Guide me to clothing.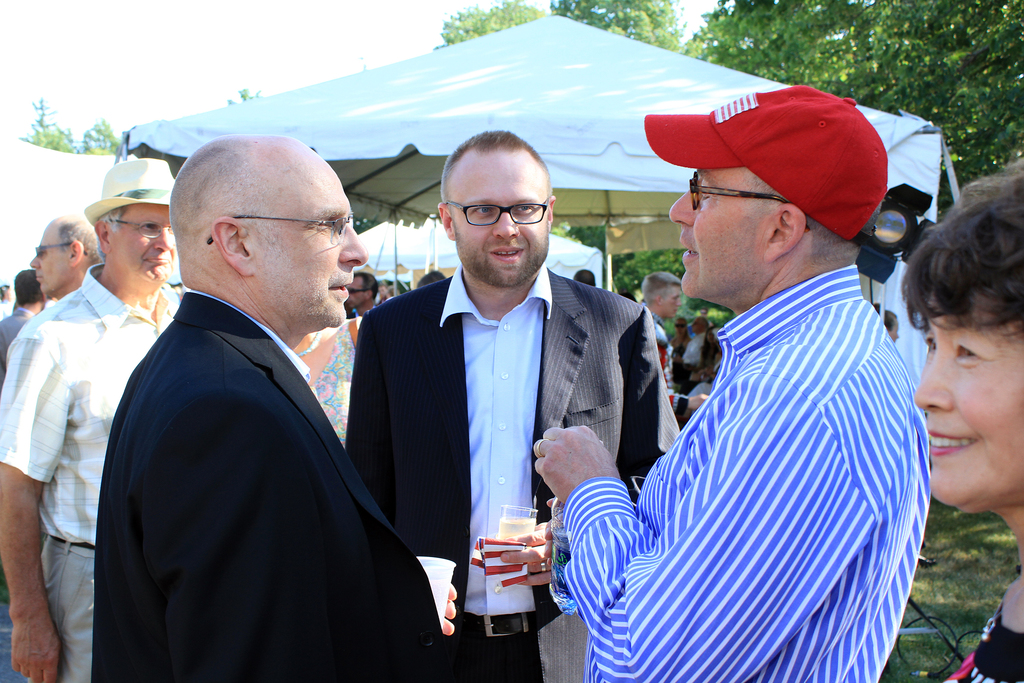
Guidance: x1=687 y1=325 x2=716 y2=378.
